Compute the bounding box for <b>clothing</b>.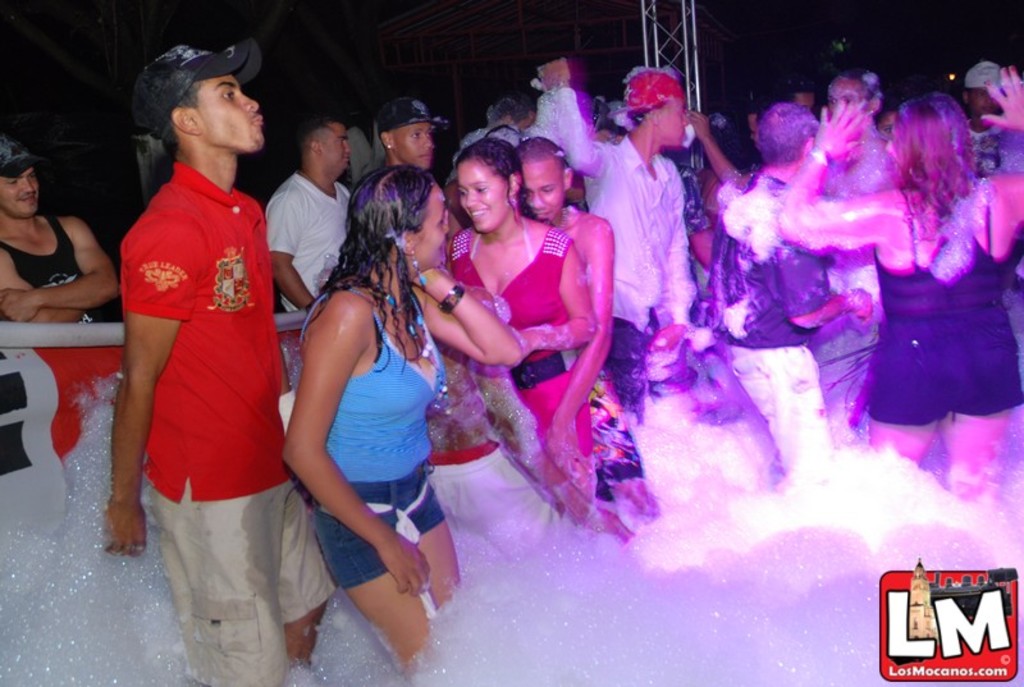
0,214,116,331.
